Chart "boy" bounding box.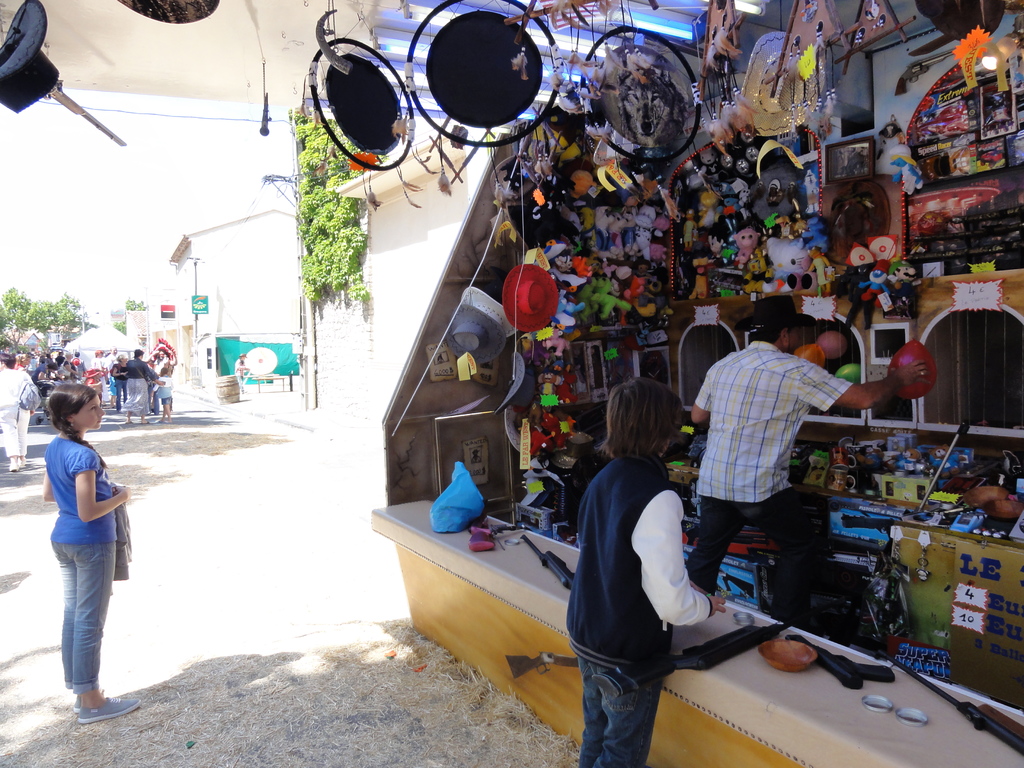
Charted: left=150, top=367, right=174, bottom=424.
